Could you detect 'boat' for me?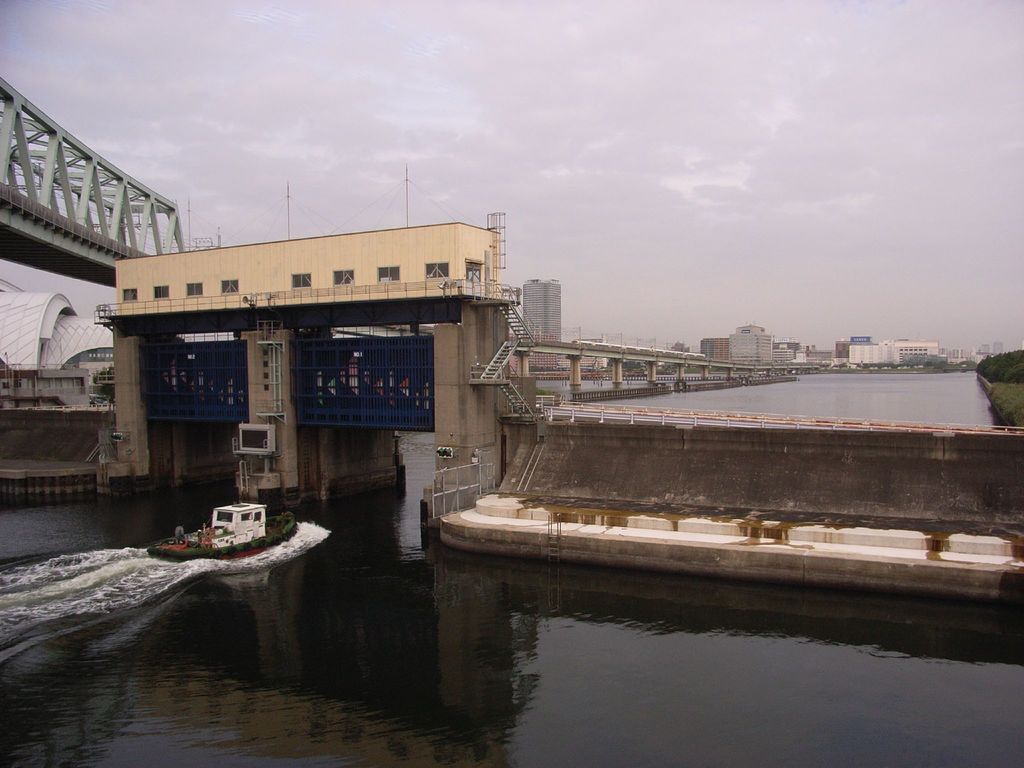
Detection result: detection(157, 497, 298, 566).
